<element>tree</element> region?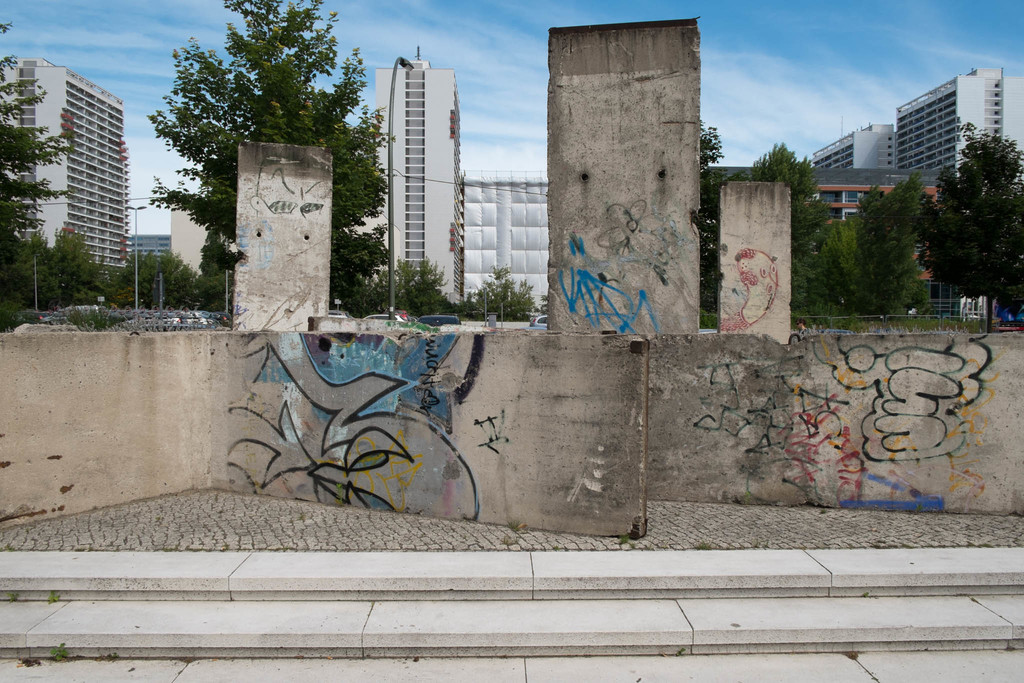
box(744, 142, 829, 296)
